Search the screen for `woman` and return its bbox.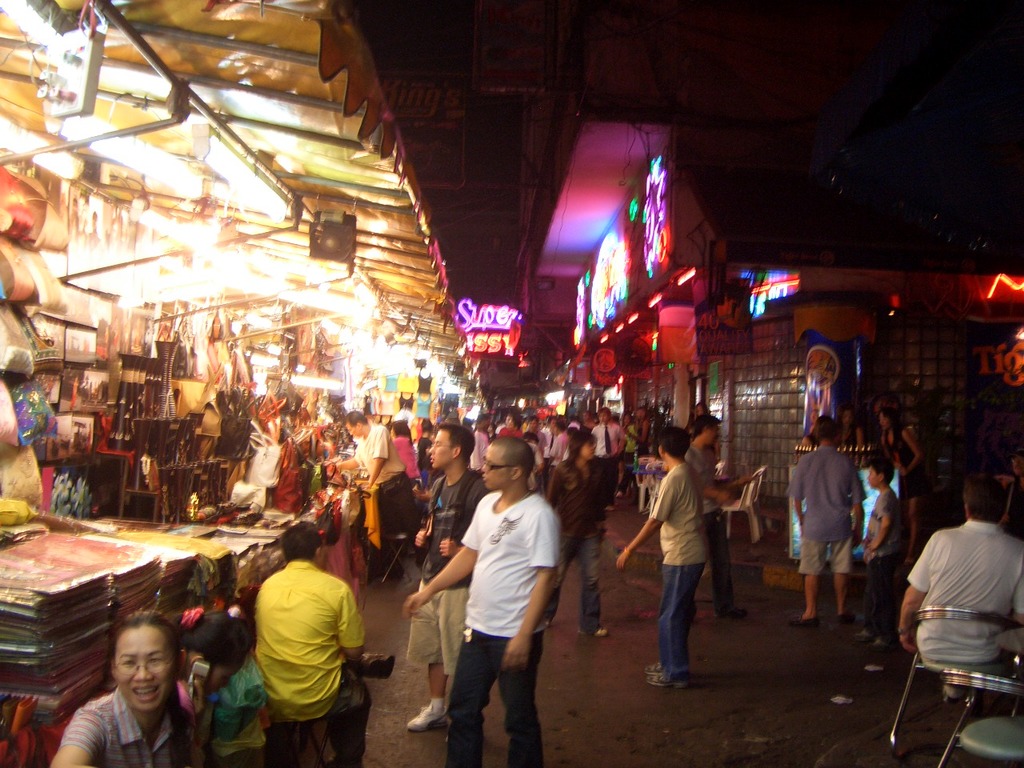
Found: crop(51, 626, 206, 764).
